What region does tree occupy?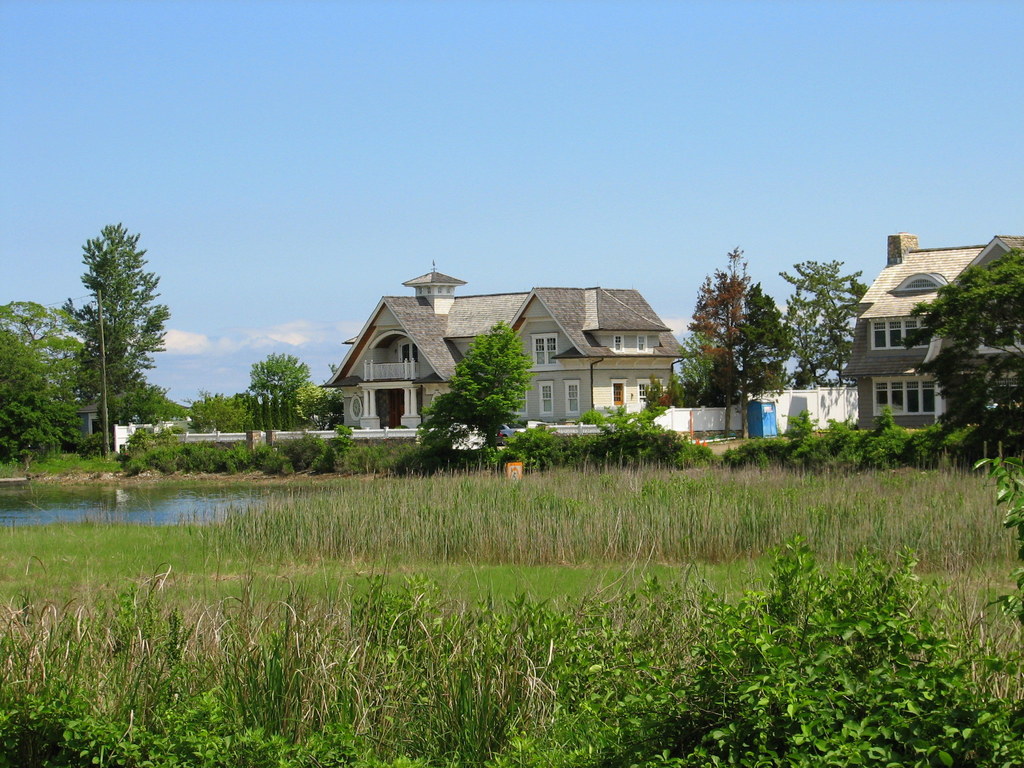
box(56, 195, 172, 474).
